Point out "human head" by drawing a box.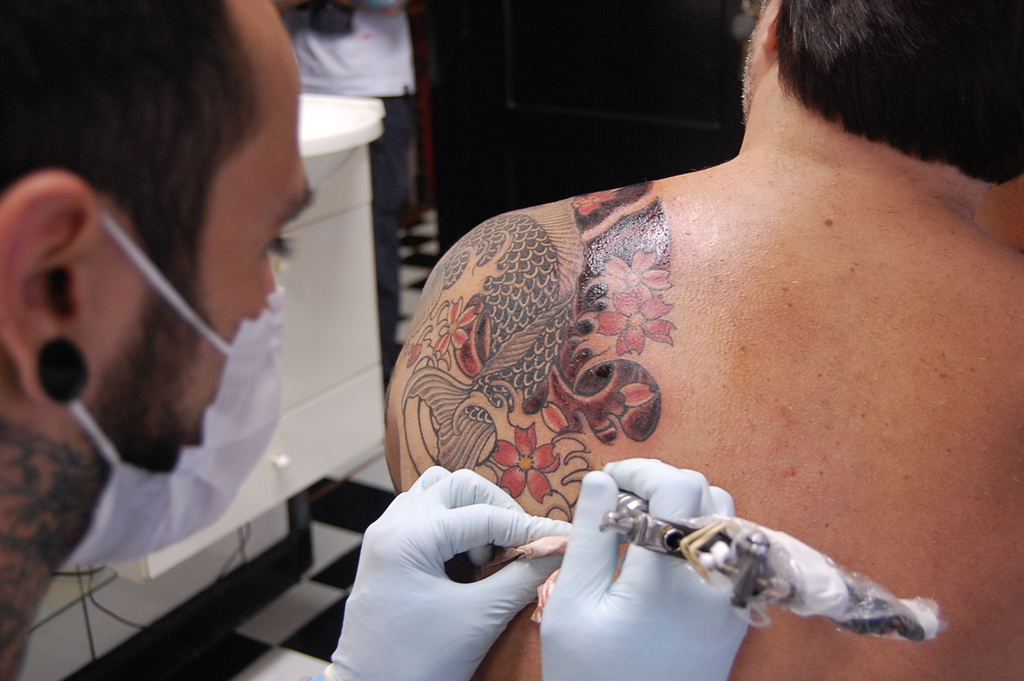
18/42/308/480.
